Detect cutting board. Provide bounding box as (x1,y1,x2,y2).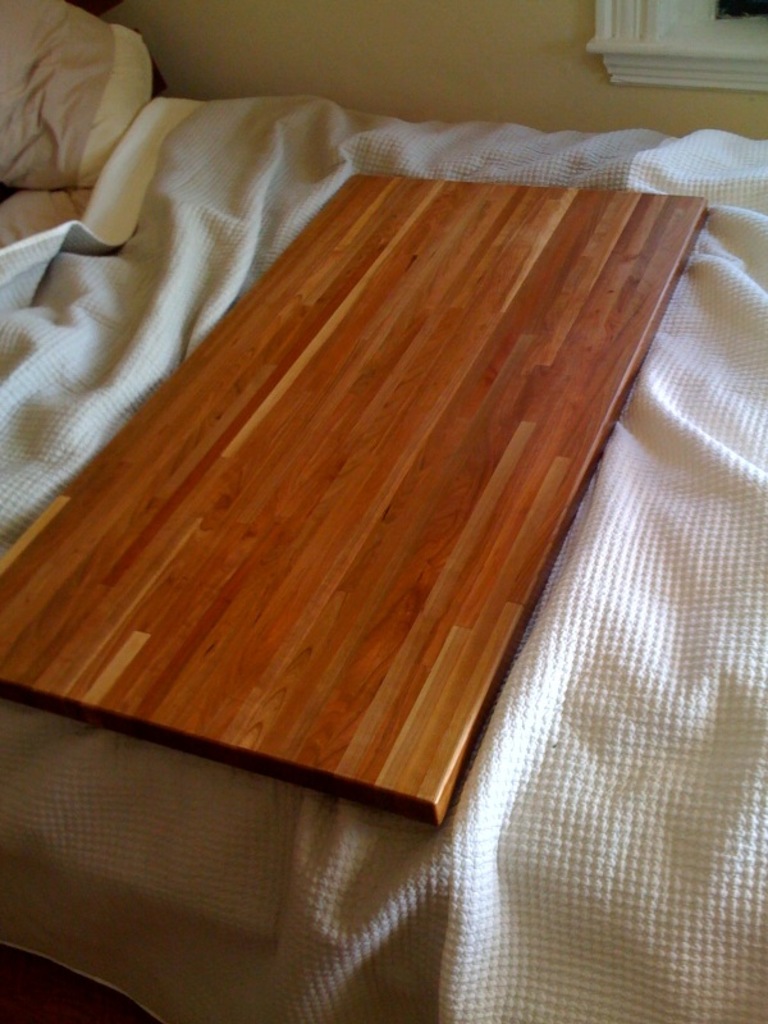
(0,160,712,827).
